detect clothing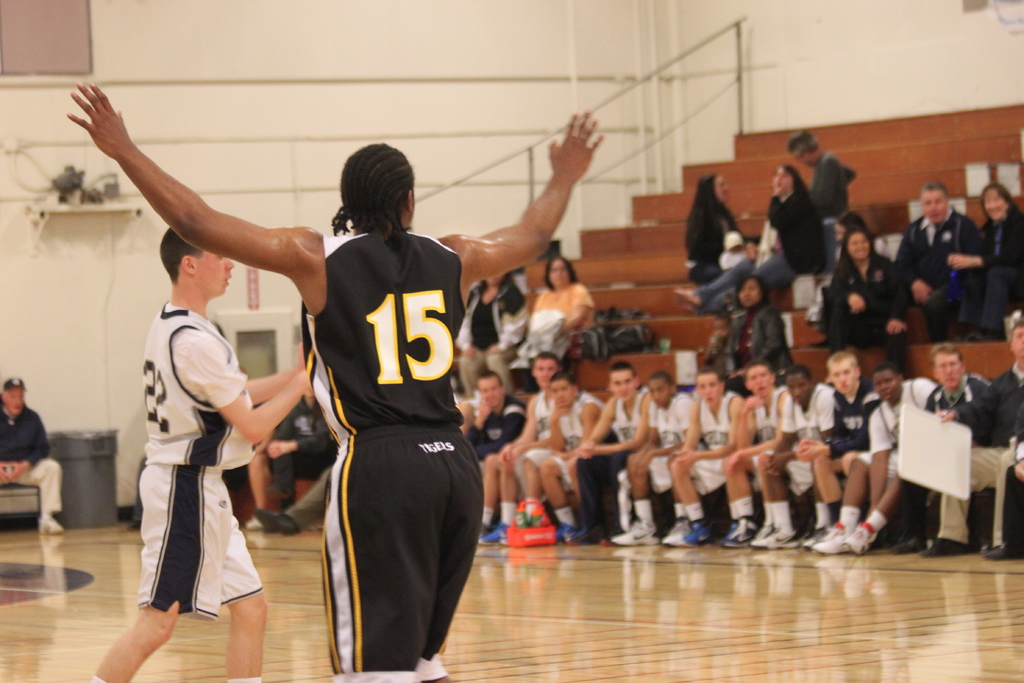
box=[694, 193, 748, 288]
